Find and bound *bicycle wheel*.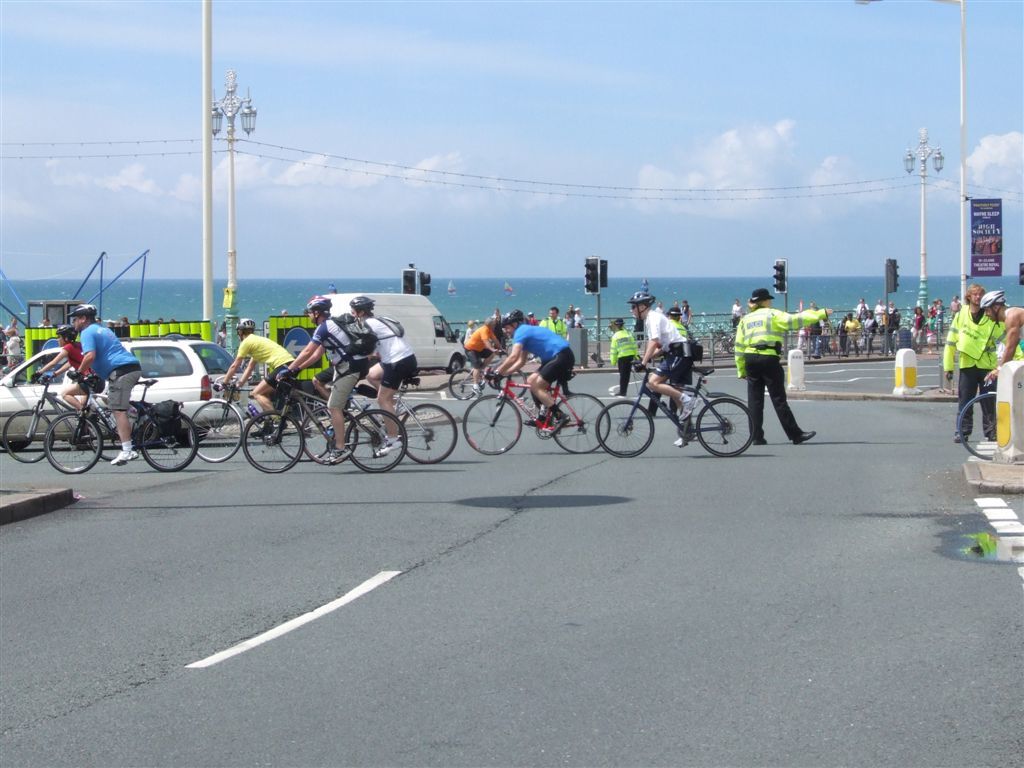
Bound: <box>39,411,103,473</box>.
